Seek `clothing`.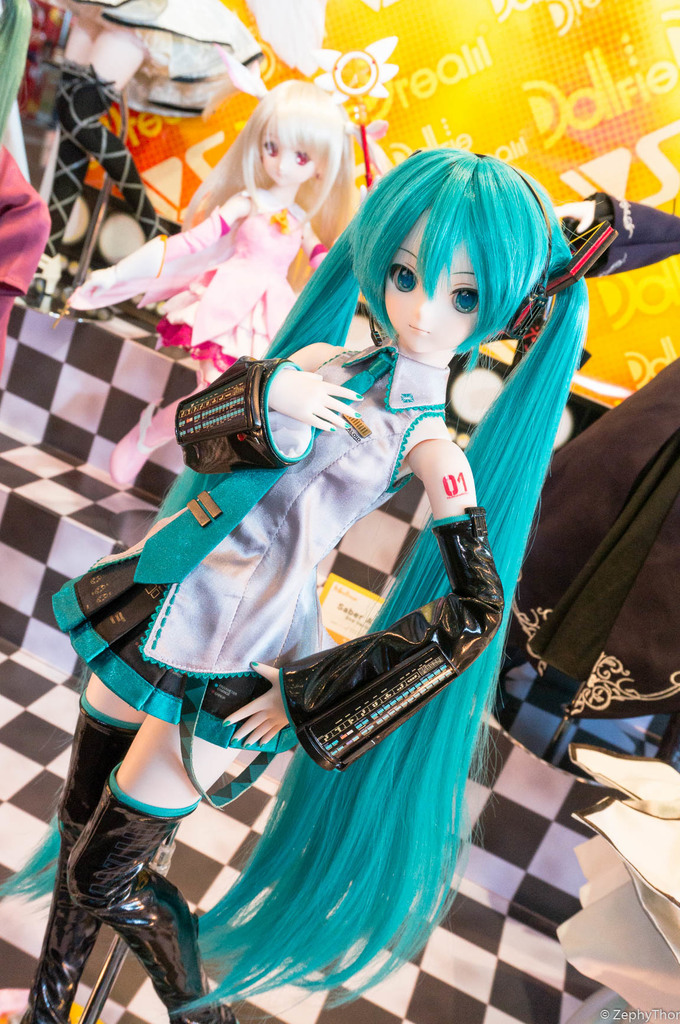
(left=50, top=338, right=453, bottom=812).
